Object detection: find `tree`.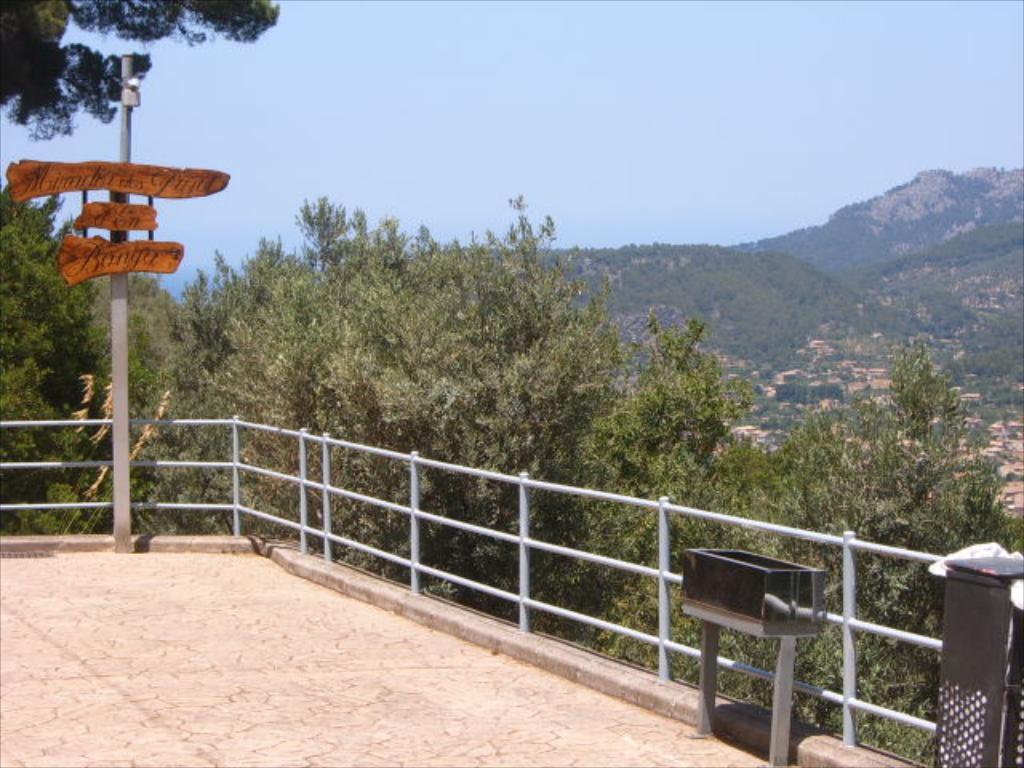
l=392, t=190, r=576, b=651.
